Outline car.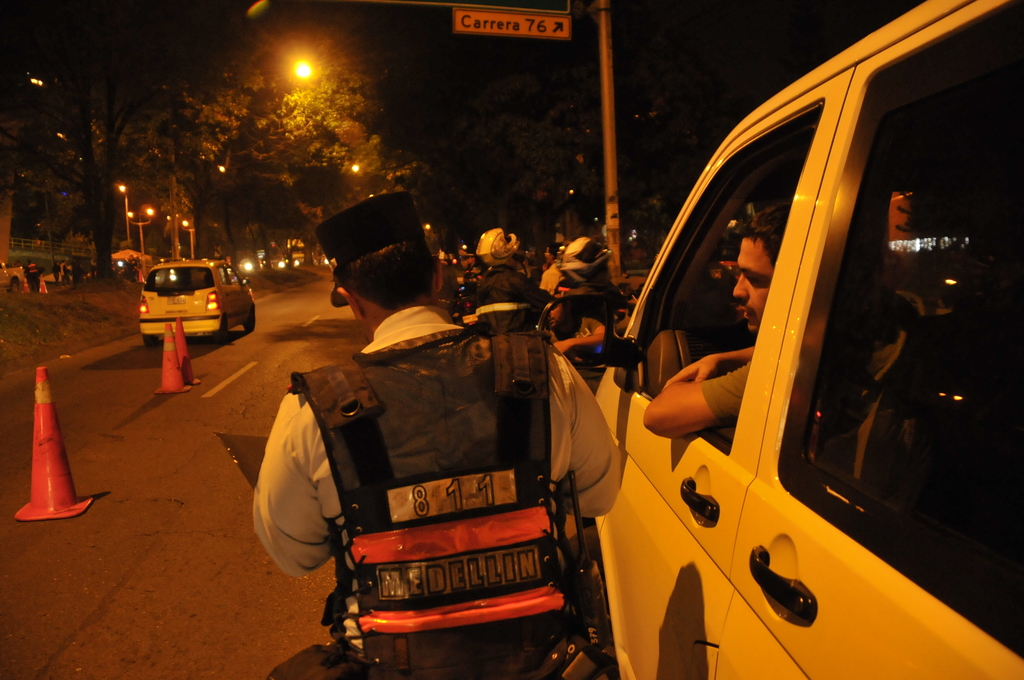
Outline: crop(127, 251, 244, 357).
